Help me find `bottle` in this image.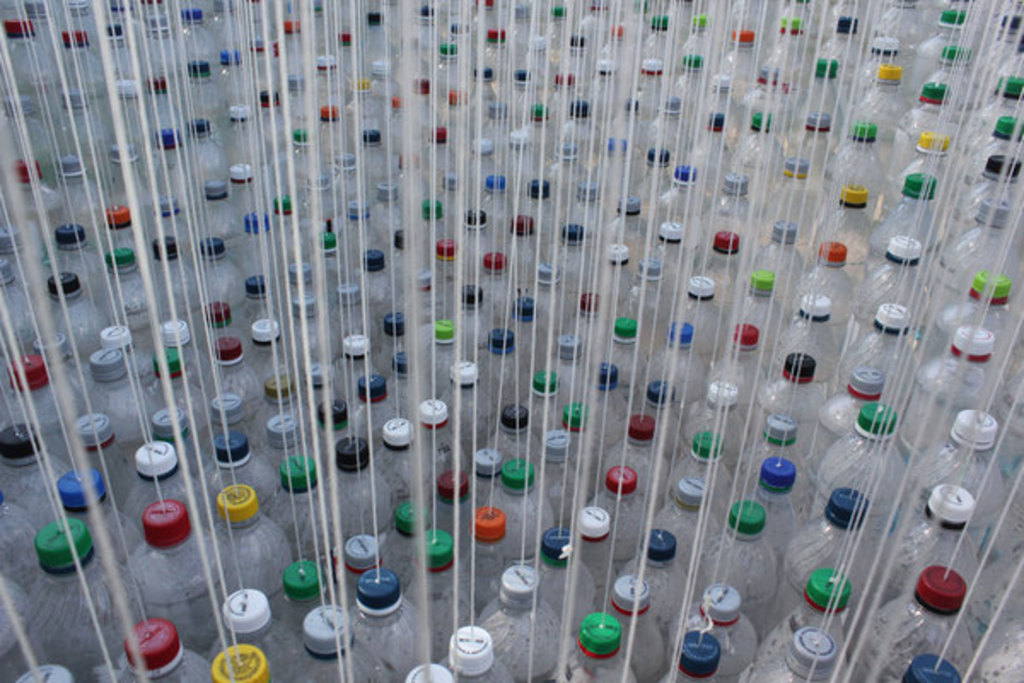
Found it: 478/563/565/681.
